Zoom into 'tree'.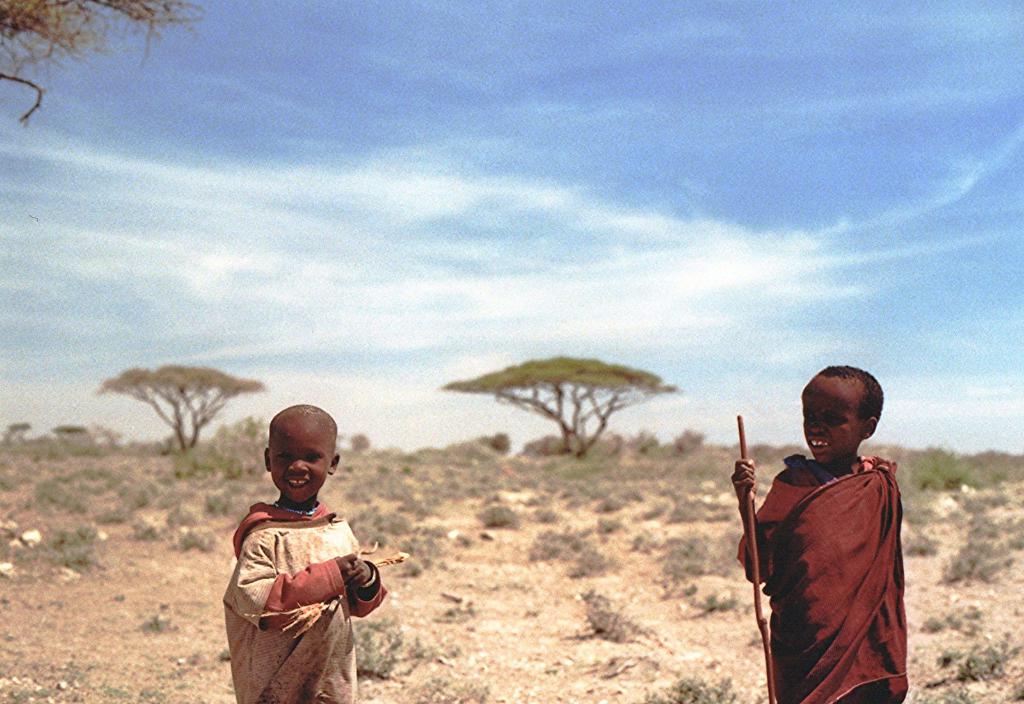
Zoom target: <bbox>0, 1, 199, 120</bbox>.
